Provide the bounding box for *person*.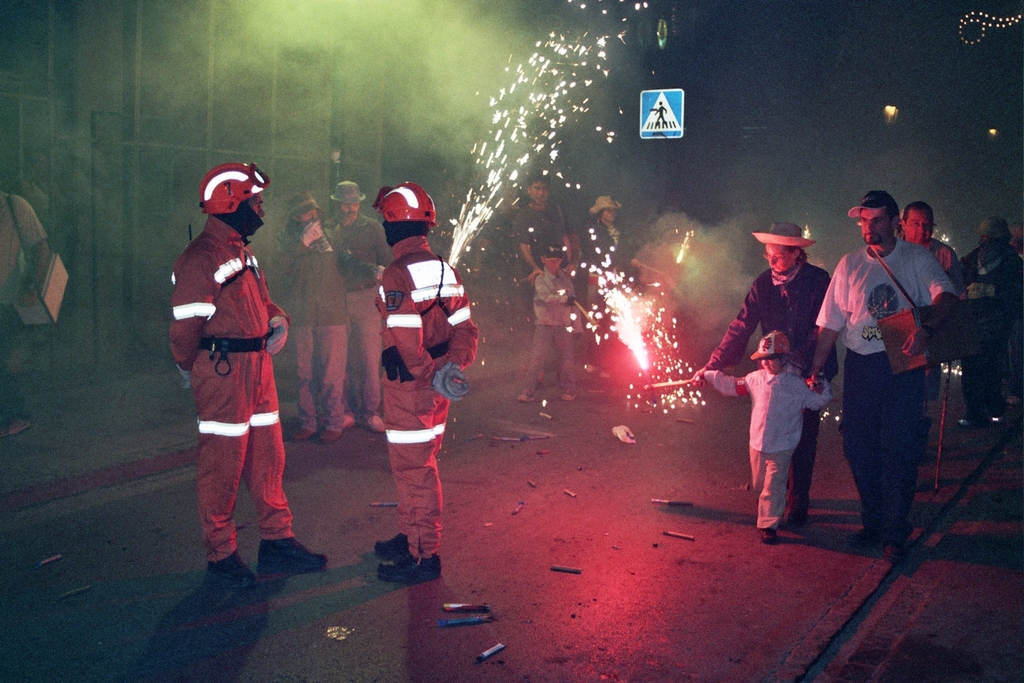
<bbox>329, 185, 390, 444</bbox>.
